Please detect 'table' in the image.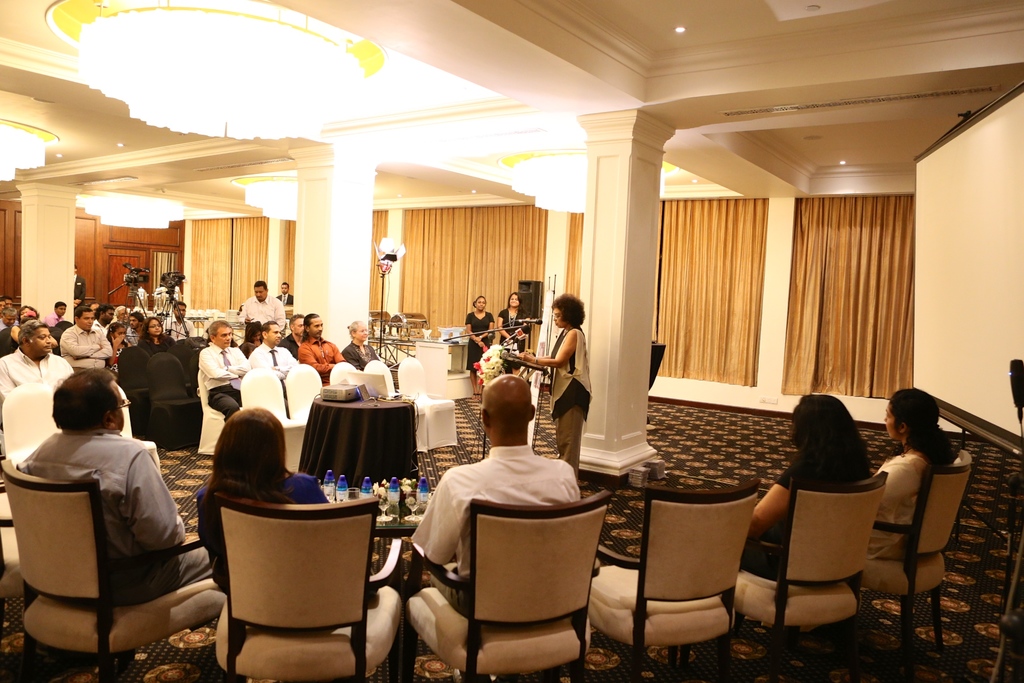
(285, 390, 426, 506).
